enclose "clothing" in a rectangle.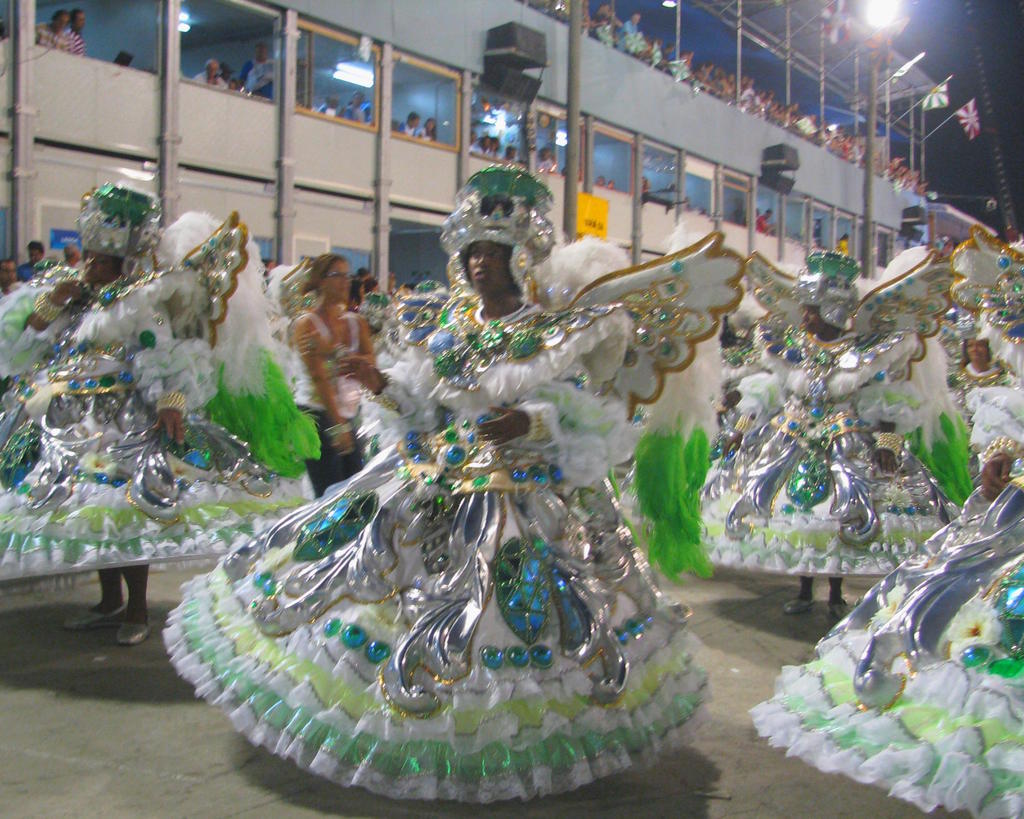
pyautogui.locateOnScreen(0, 293, 313, 589).
